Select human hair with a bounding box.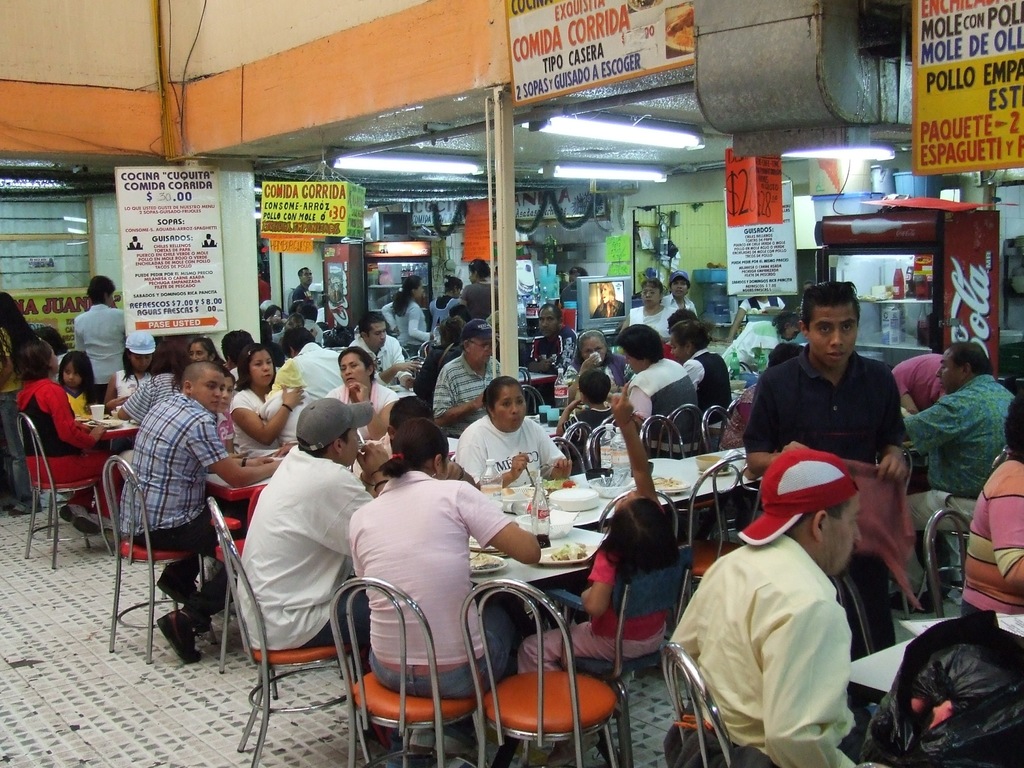
left=575, top=335, right=609, bottom=367.
